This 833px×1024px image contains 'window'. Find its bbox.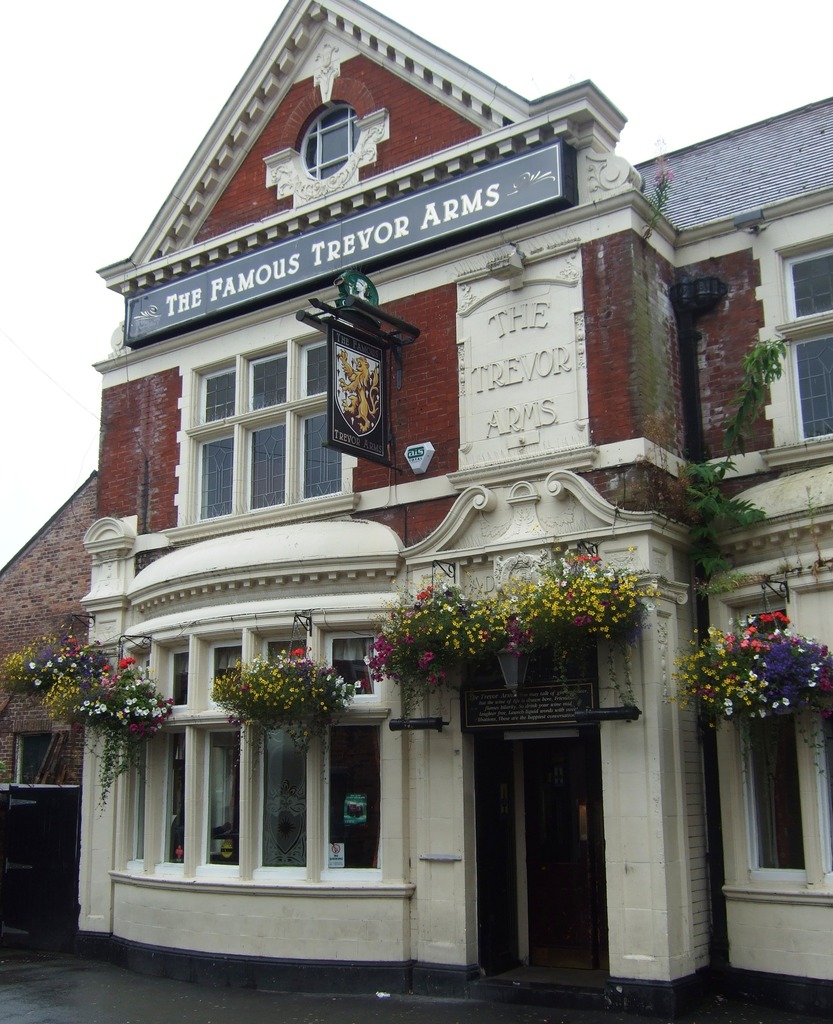
734:705:811:882.
